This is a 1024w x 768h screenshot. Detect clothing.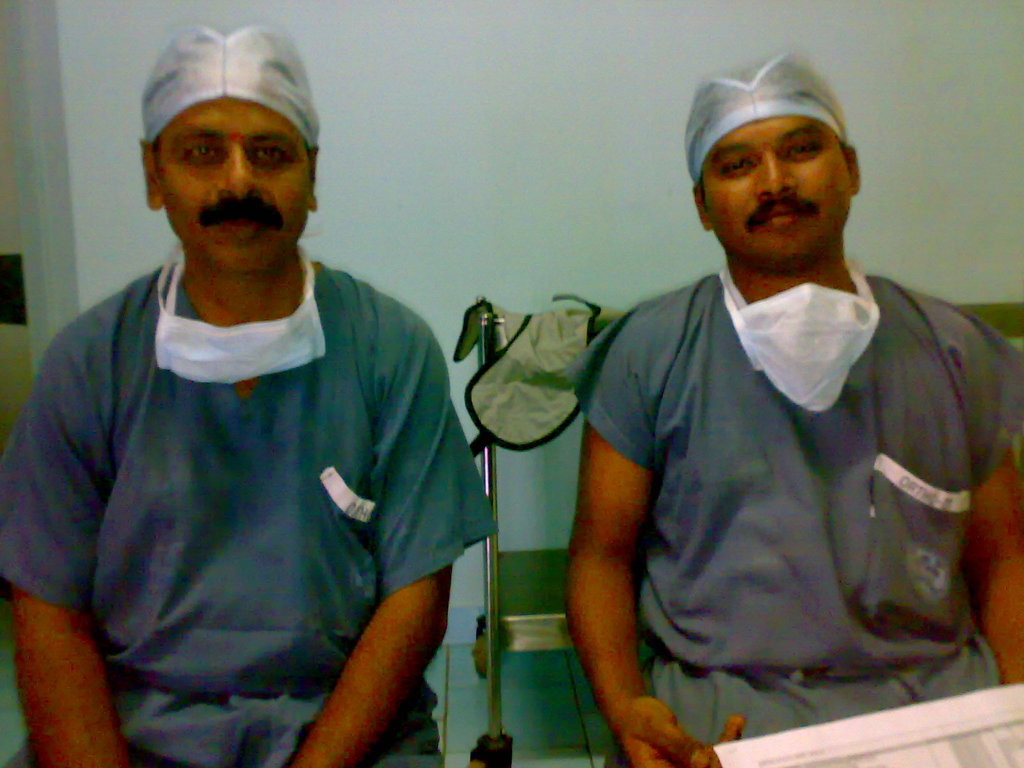
select_region(0, 26, 508, 767).
